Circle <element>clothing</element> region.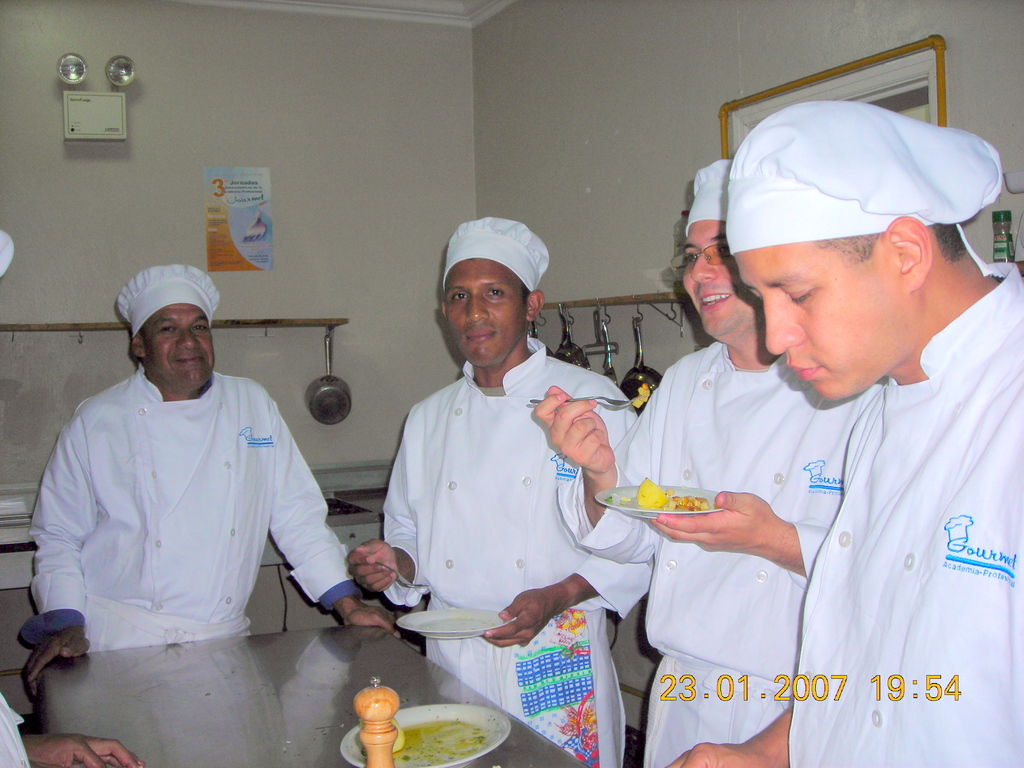
Region: [785, 260, 1023, 767].
